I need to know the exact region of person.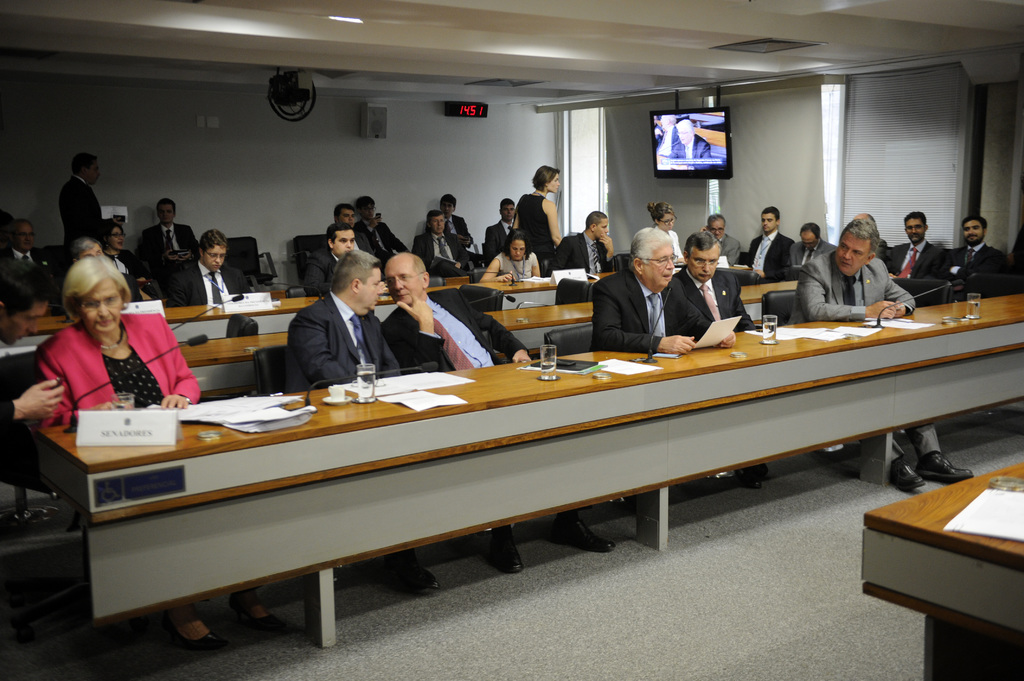
Region: [x1=591, y1=225, x2=731, y2=493].
